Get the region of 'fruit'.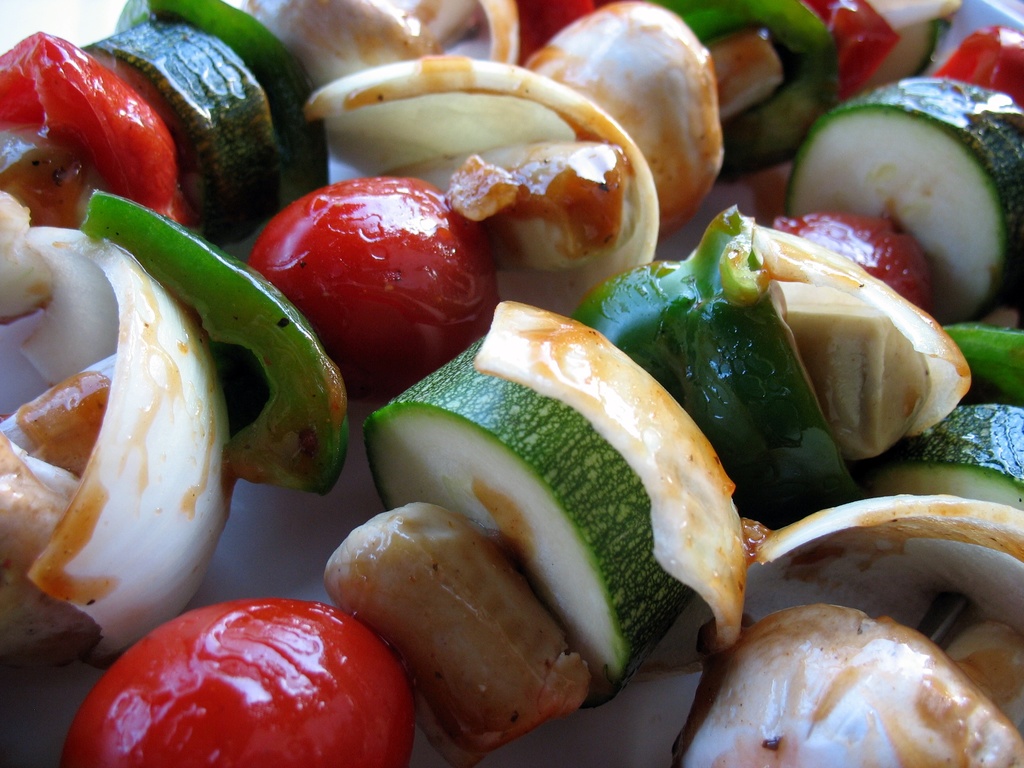
x1=1 y1=28 x2=200 y2=230.
